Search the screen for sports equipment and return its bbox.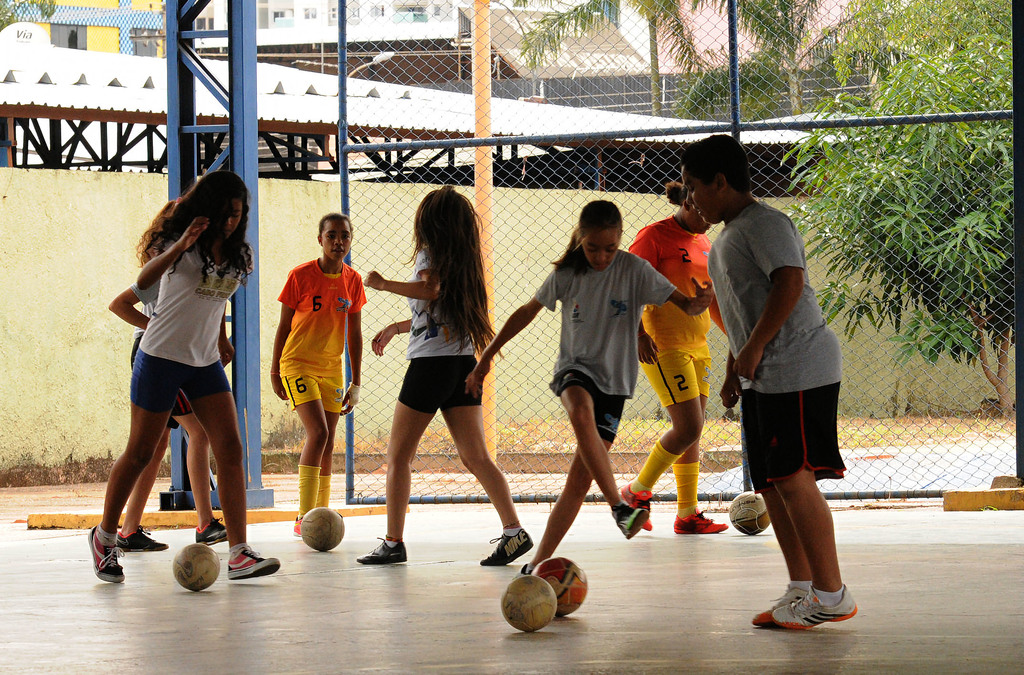
Found: BBox(173, 542, 219, 591).
